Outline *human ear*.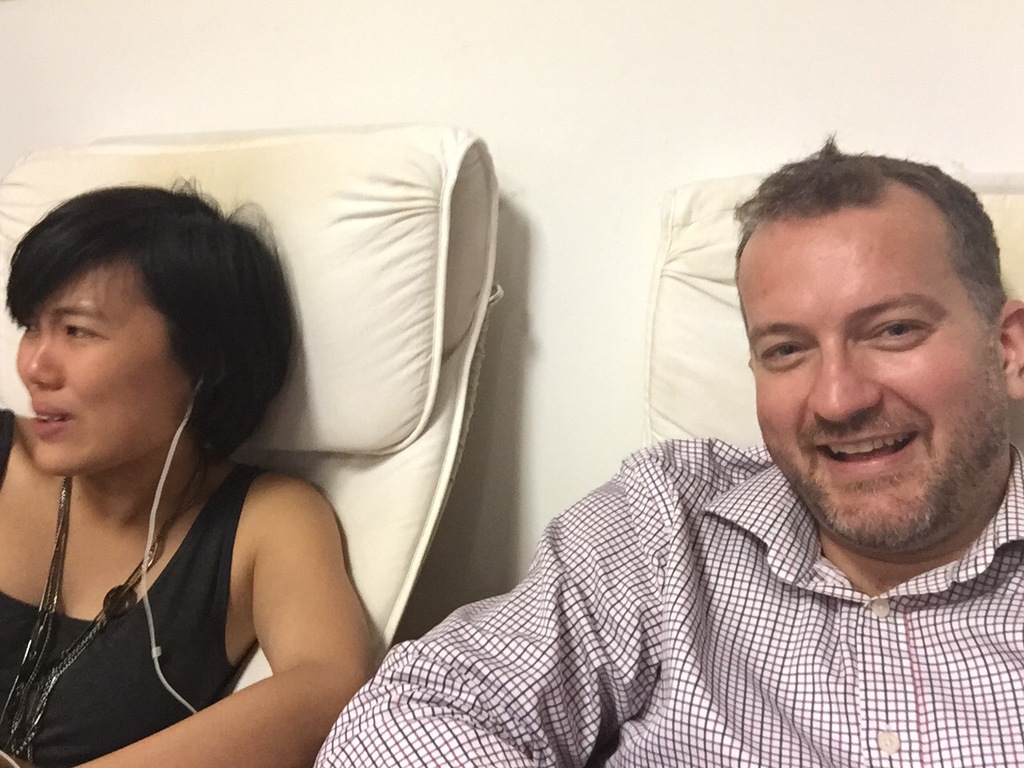
Outline: detection(992, 300, 1023, 401).
